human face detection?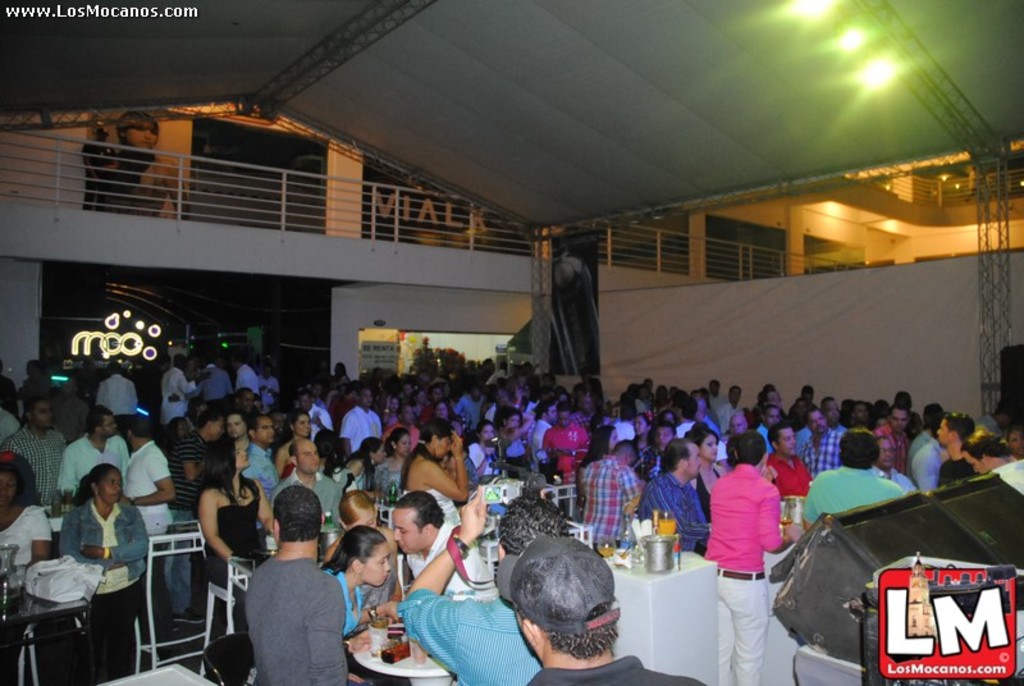
x1=727, y1=385, x2=741, y2=406
